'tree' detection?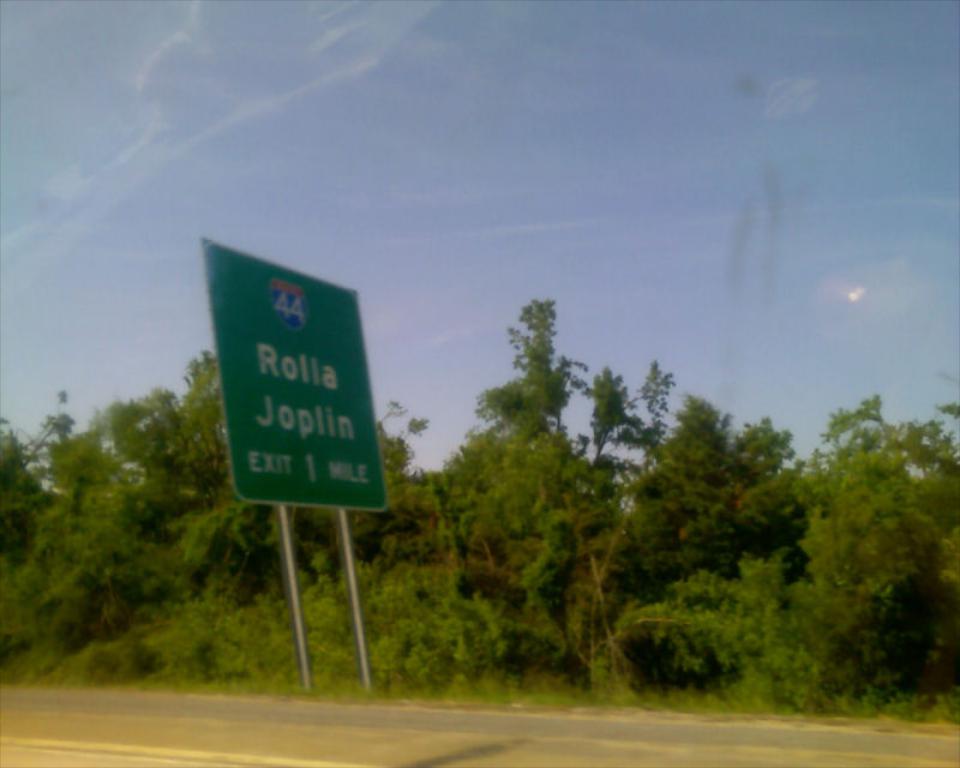
BBox(430, 257, 625, 686)
